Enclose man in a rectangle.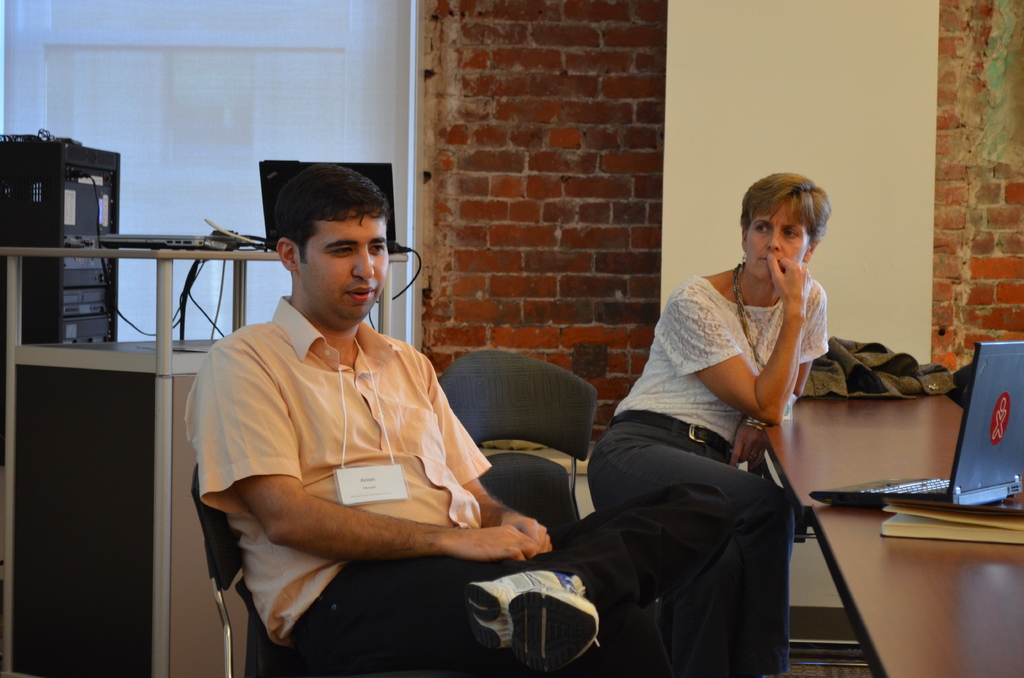
[188,170,734,677].
